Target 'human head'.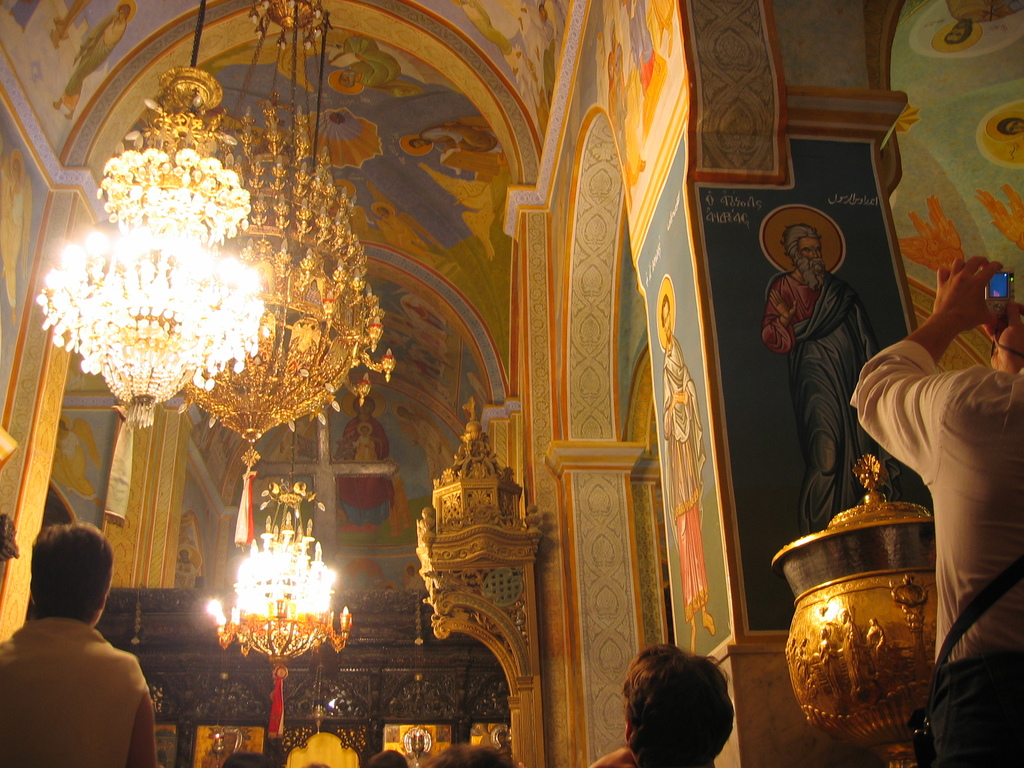
Target region: 408 140 433 148.
